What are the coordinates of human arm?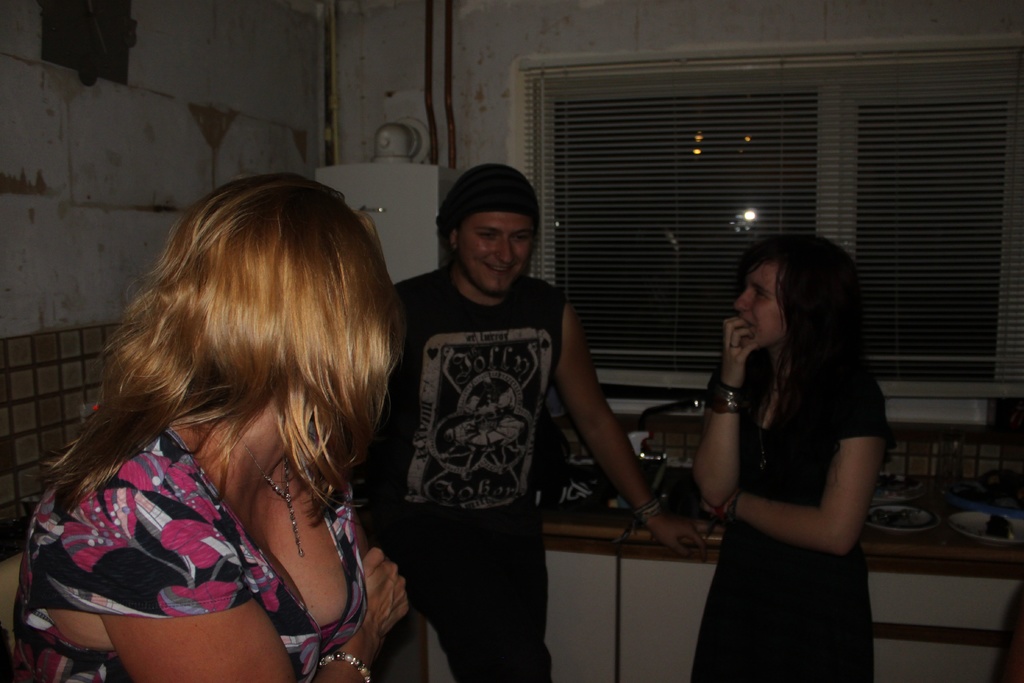
select_region(94, 487, 410, 682).
